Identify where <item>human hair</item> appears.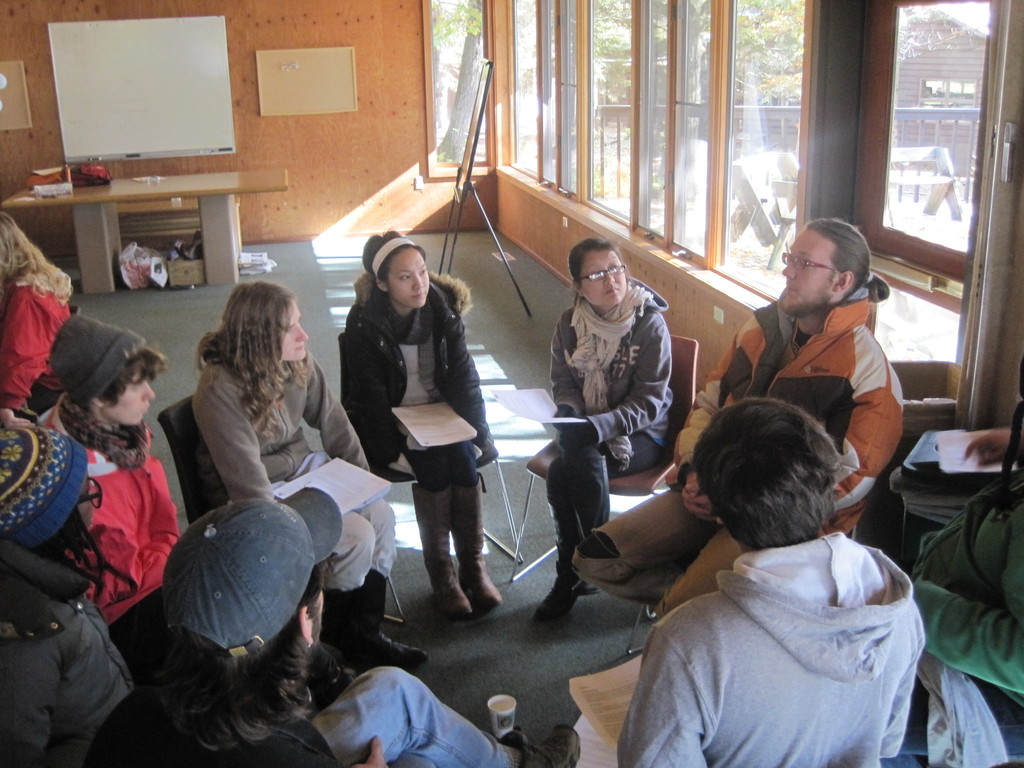
Appears at bbox=[360, 226, 427, 280].
